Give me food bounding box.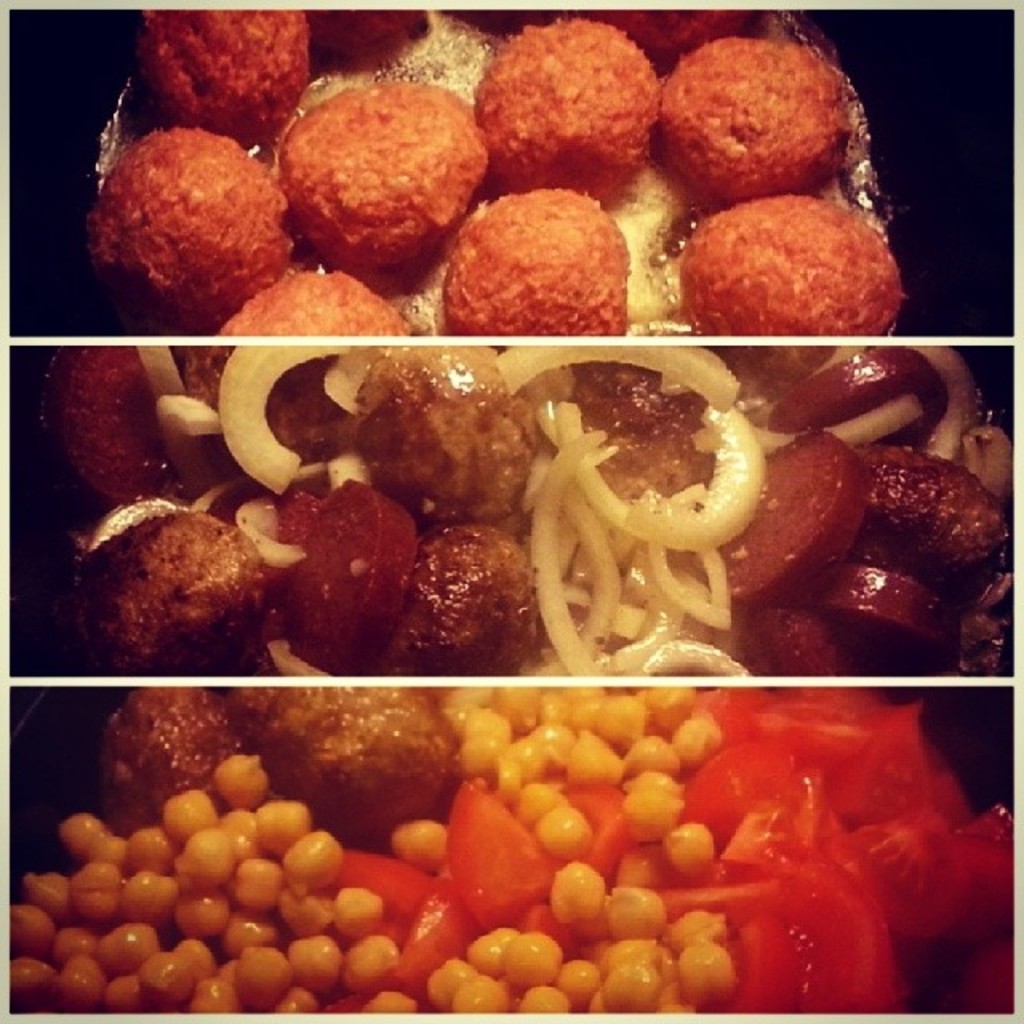
[216, 269, 406, 333].
